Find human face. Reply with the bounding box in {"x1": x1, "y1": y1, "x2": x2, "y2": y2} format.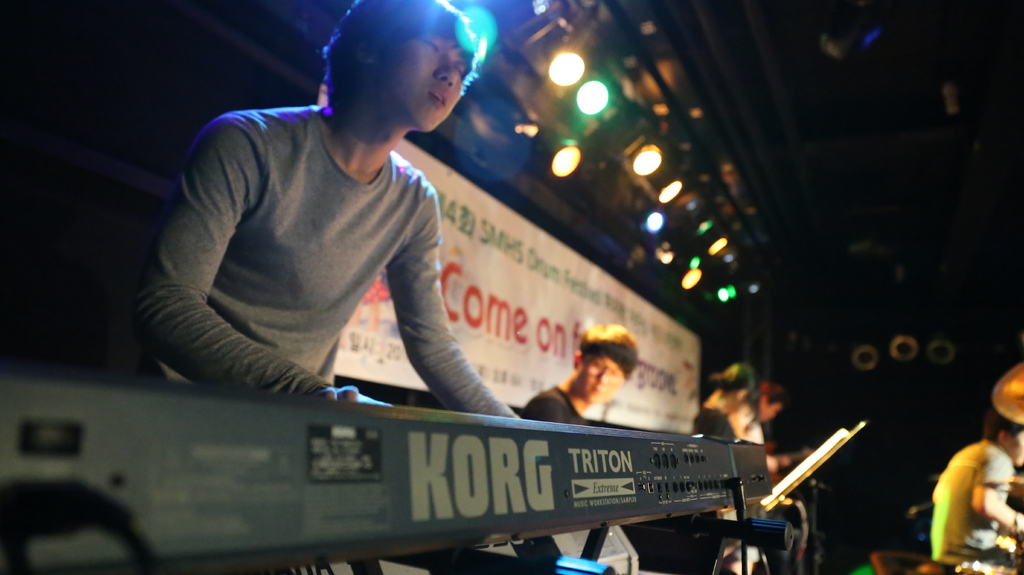
{"x1": 574, "y1": 345, "x2": 623, "y2": 405}.
